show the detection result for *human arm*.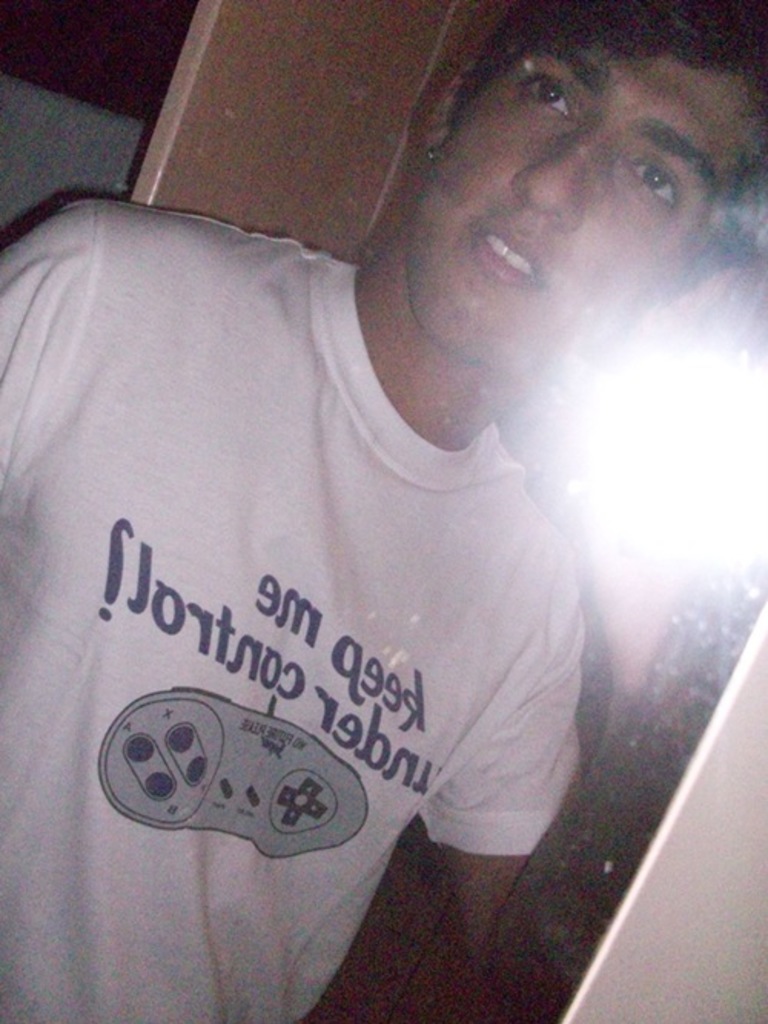
l=0, t=195, r=86, b=482.
